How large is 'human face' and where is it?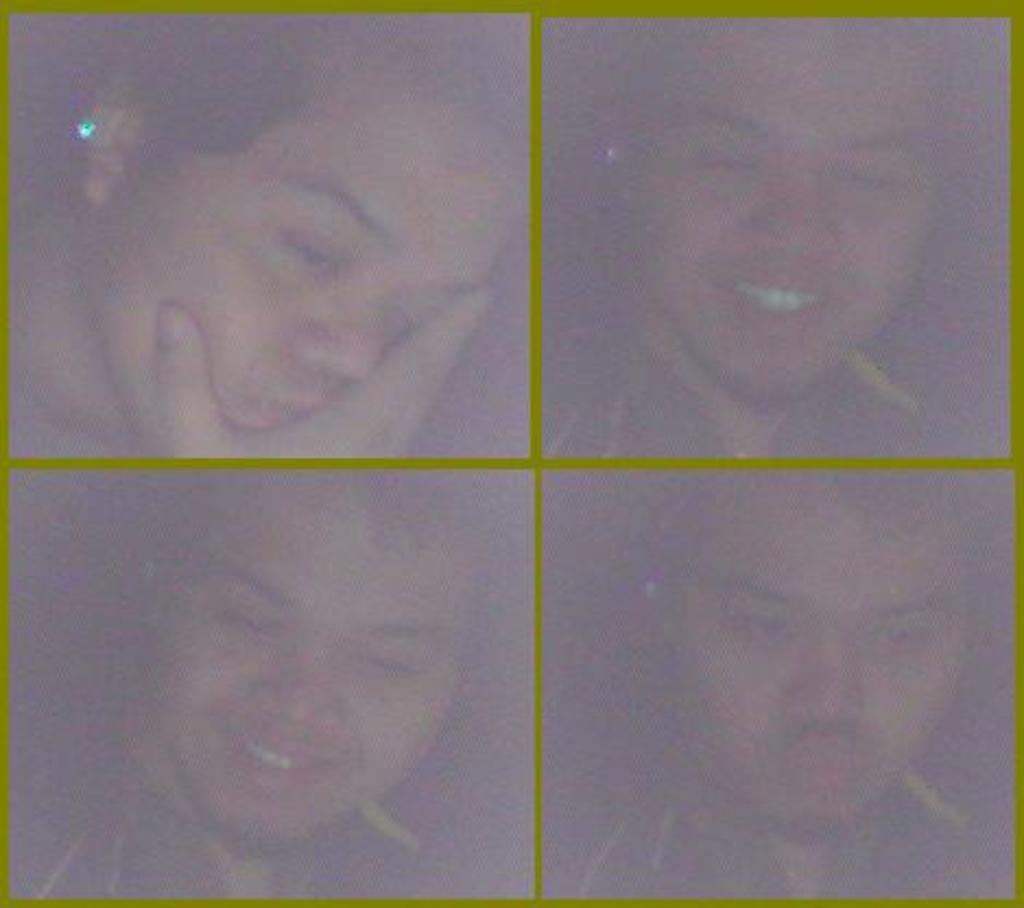
Bounding box: region(81, 55, 502, 434).
